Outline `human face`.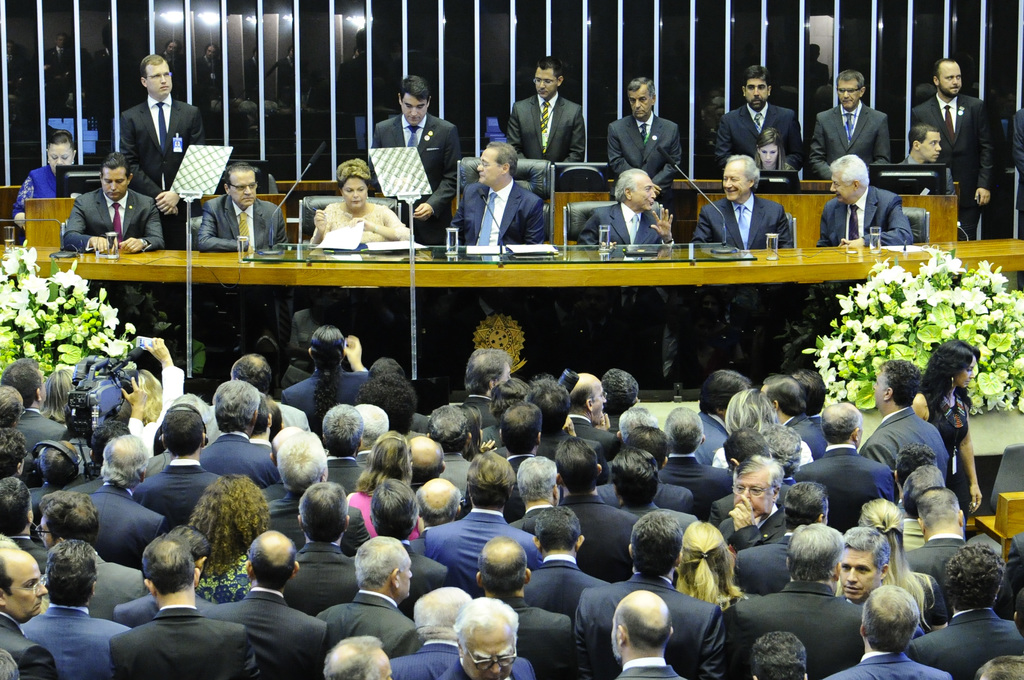
Outline: 922,132,945,163.
